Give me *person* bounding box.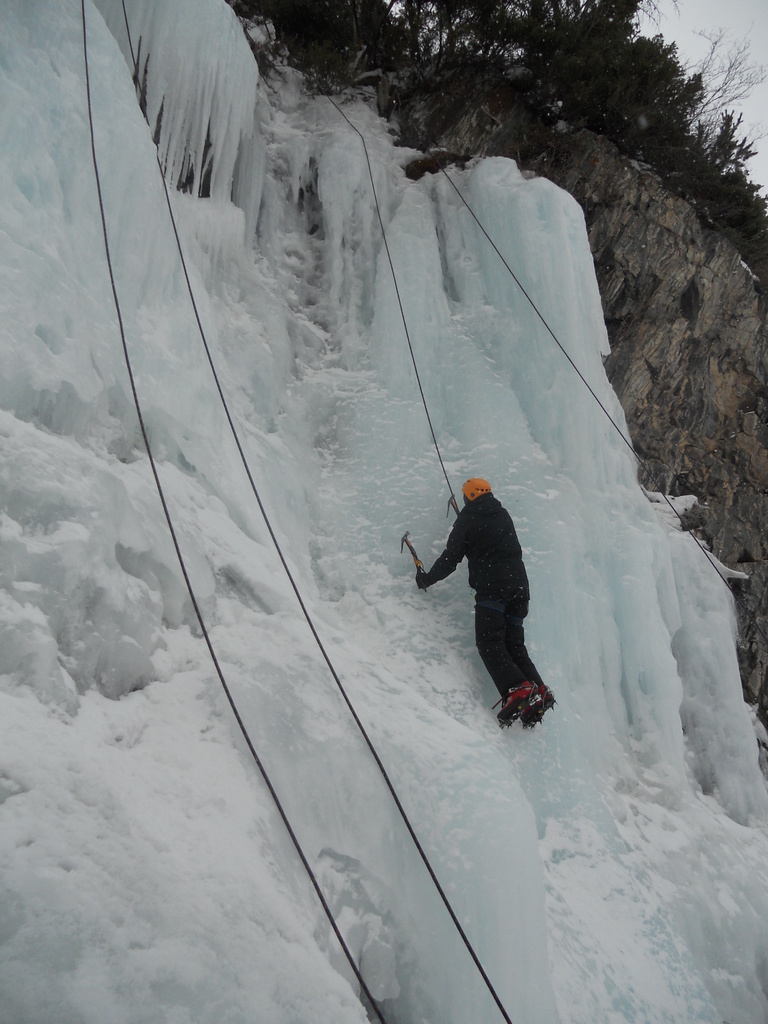
x1=422, y1=477, x2=553, y2=732.
